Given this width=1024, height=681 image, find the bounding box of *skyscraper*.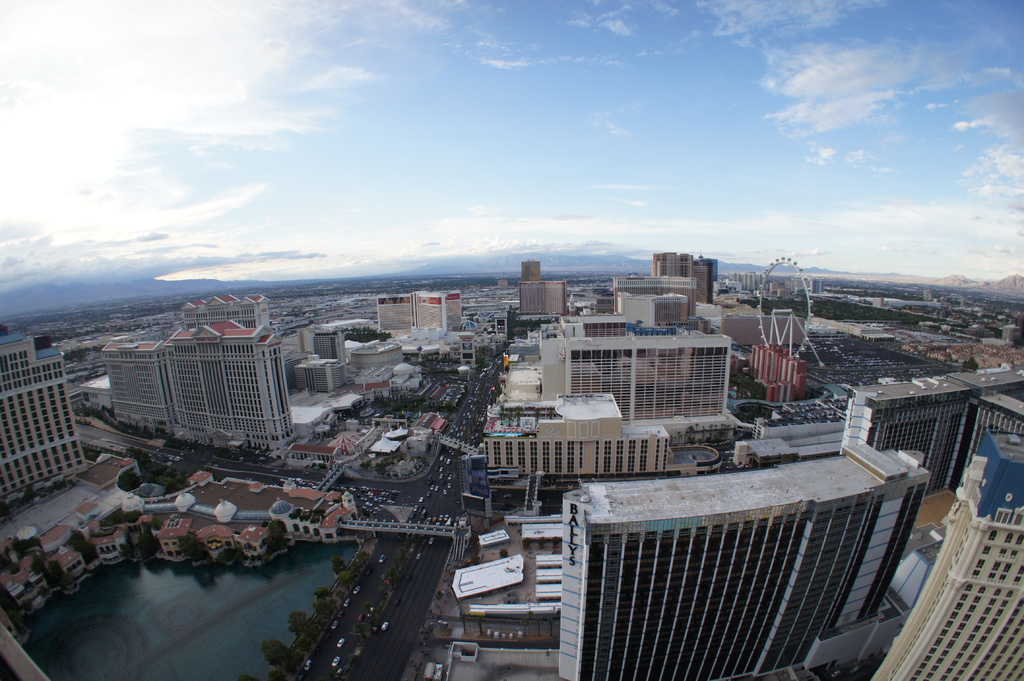
<bbox>874, 451, 1023, 680</bbox>.
